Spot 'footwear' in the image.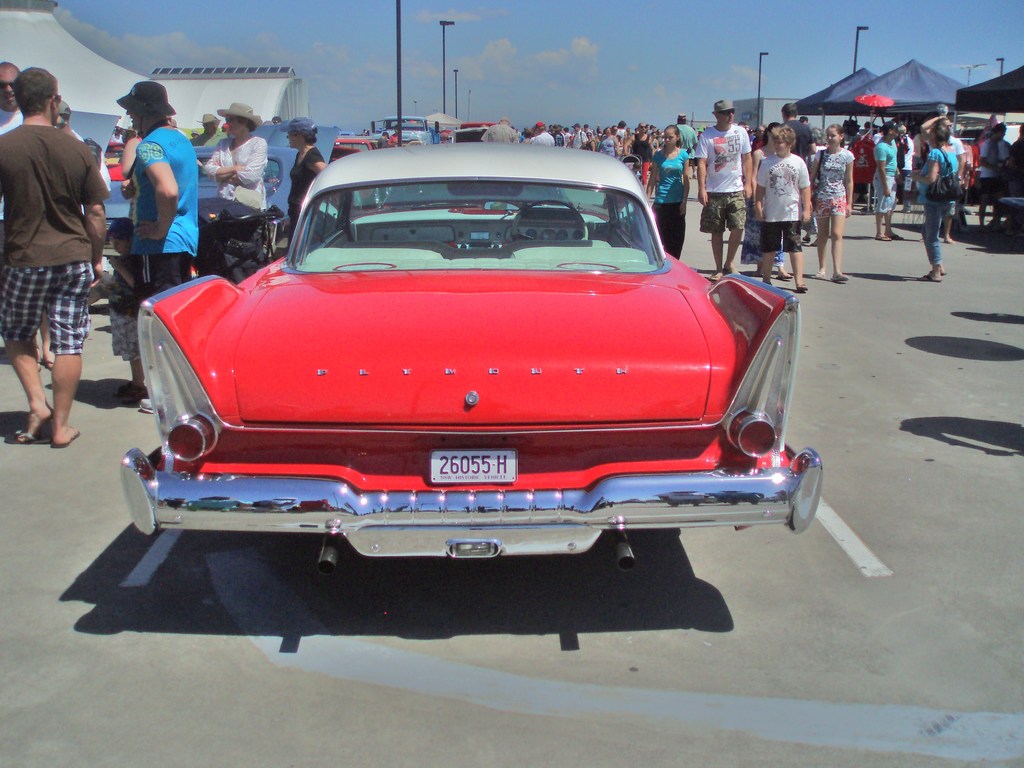
'footwear' found at left=138, top=397, right=153, bottom=415.
